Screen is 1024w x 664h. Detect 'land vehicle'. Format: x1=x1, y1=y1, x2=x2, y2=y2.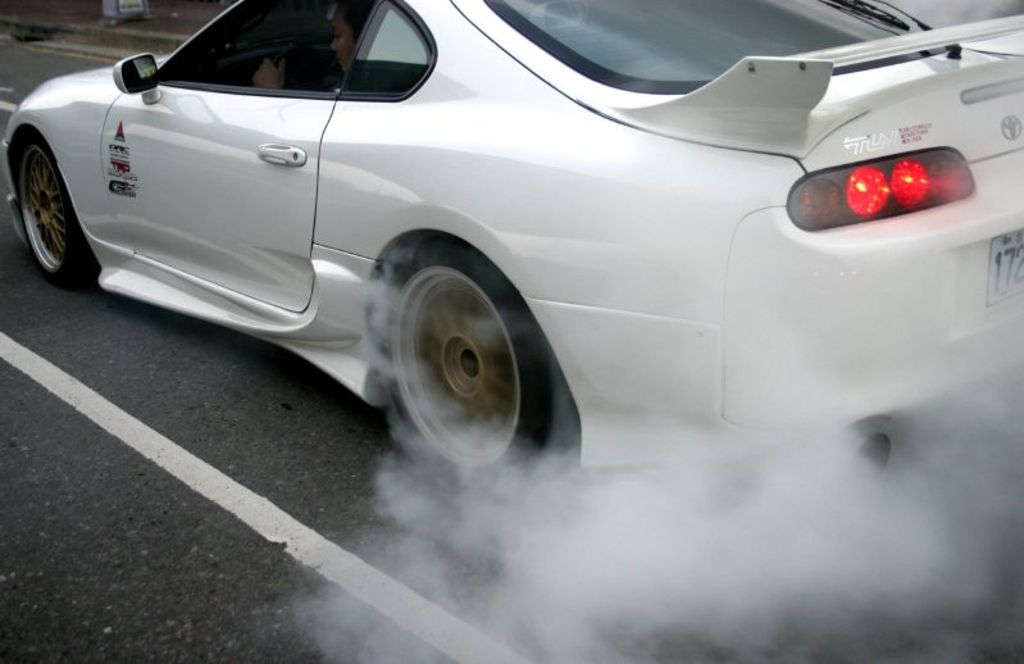
x1=56, y1=0, x2=1018, y2=542.
